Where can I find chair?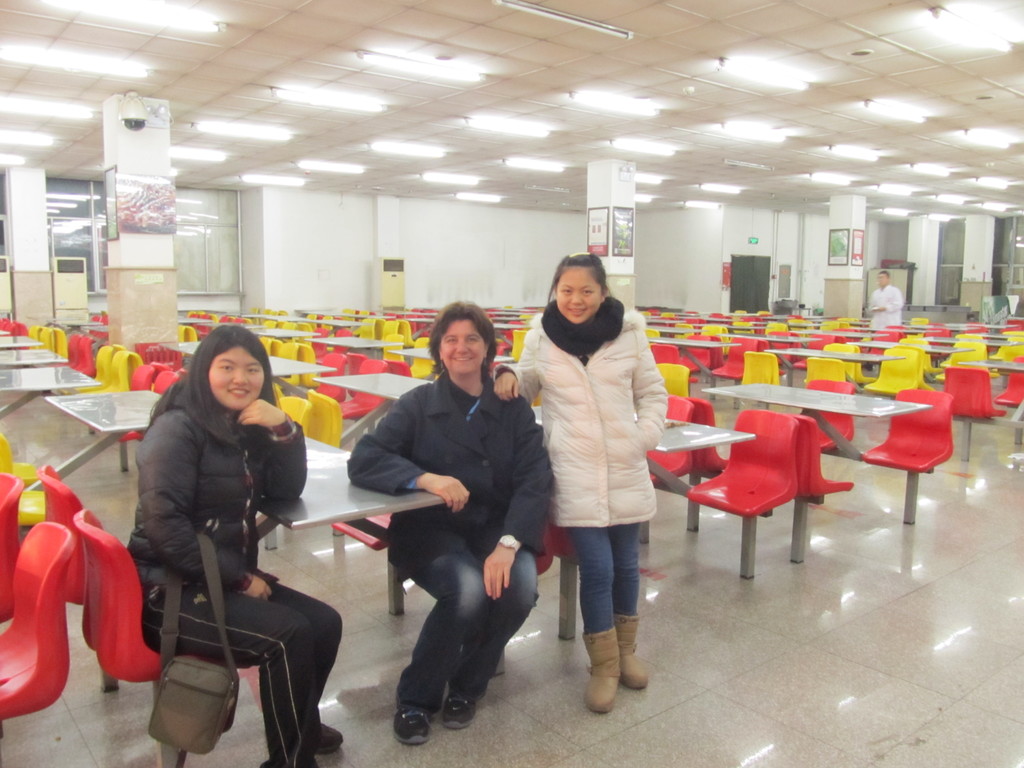
You can find it at left=335, top=512, right=403, bottom=550.
